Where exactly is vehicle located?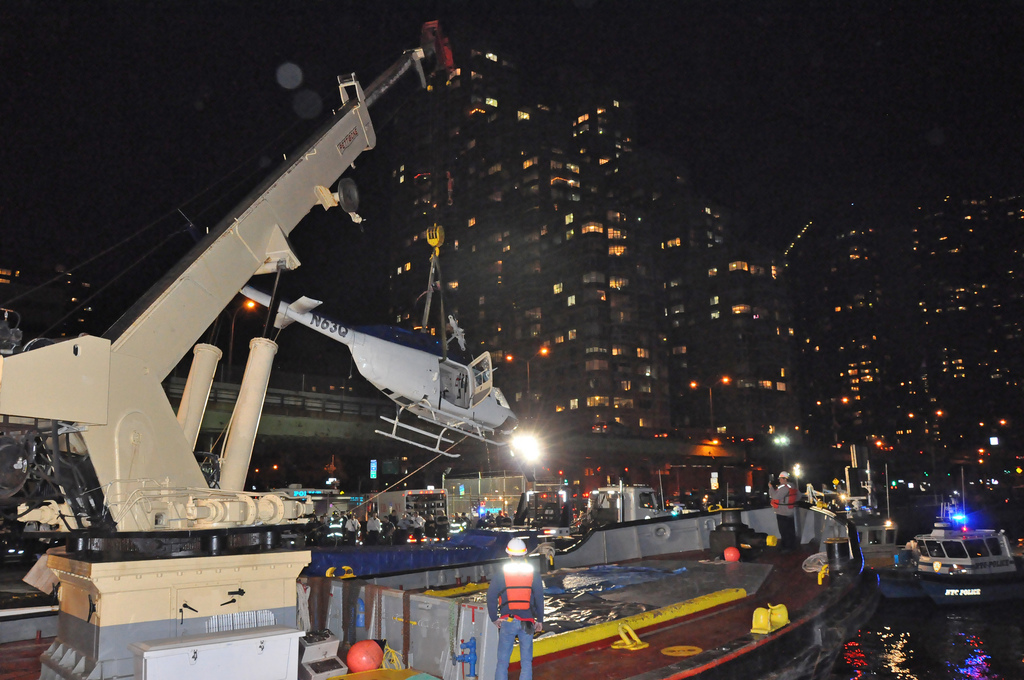
Its bounding box is <box>802,440,888,525</box>.
